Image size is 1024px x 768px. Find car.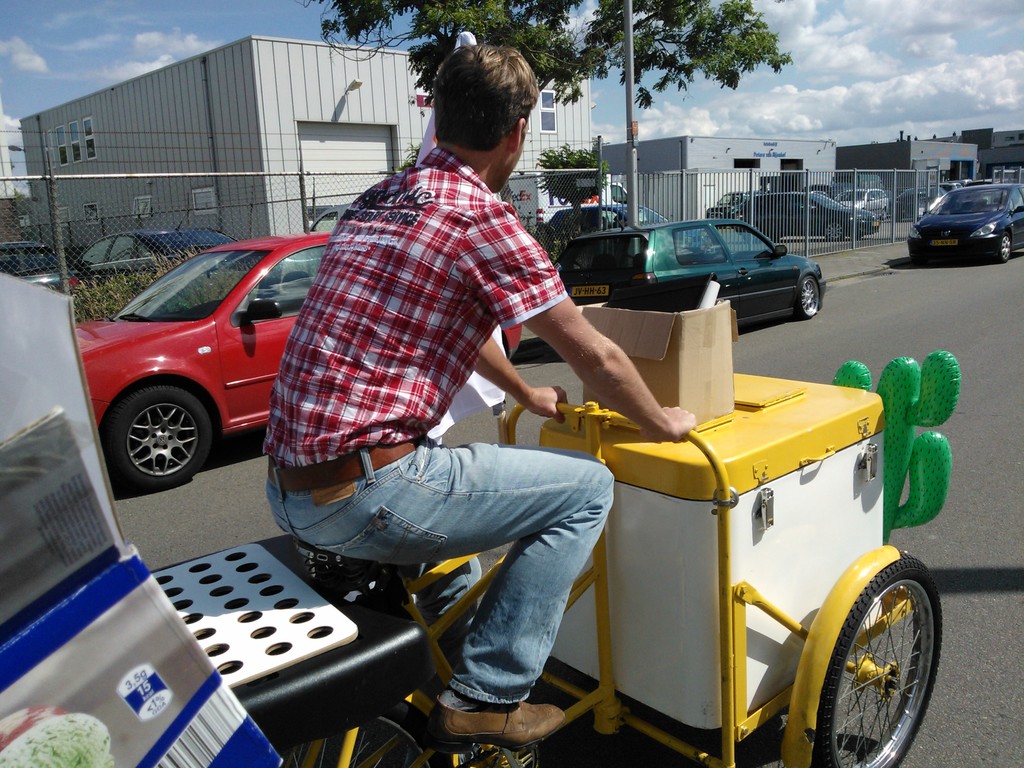
box=[566, 212, 828, 319].
